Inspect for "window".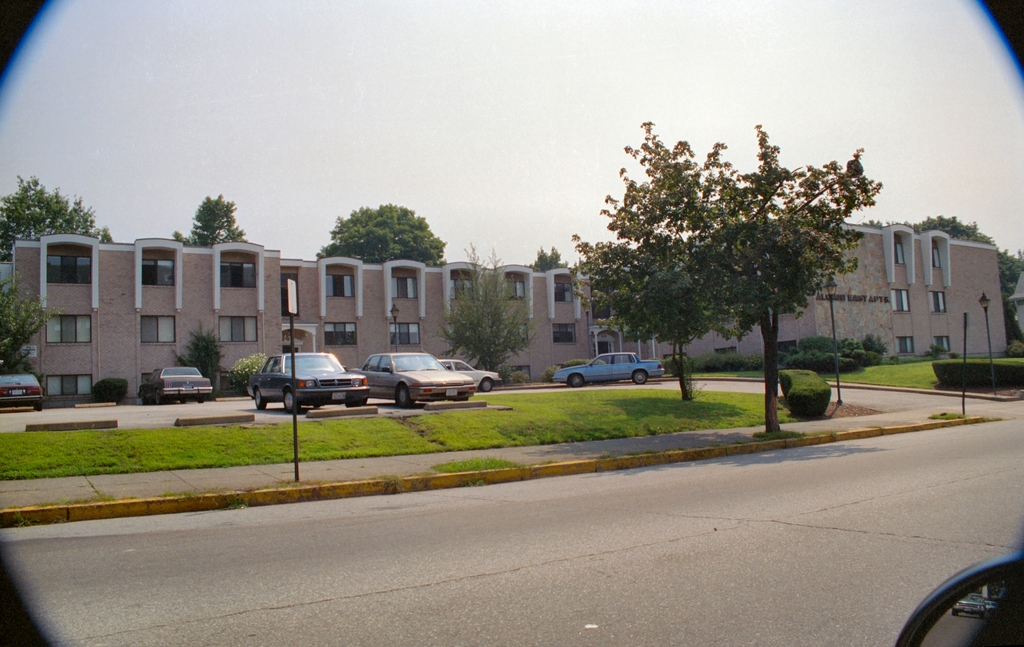
Inspection: {"left": 388, "top": 278, "right": 420, "bottom": 298}.
